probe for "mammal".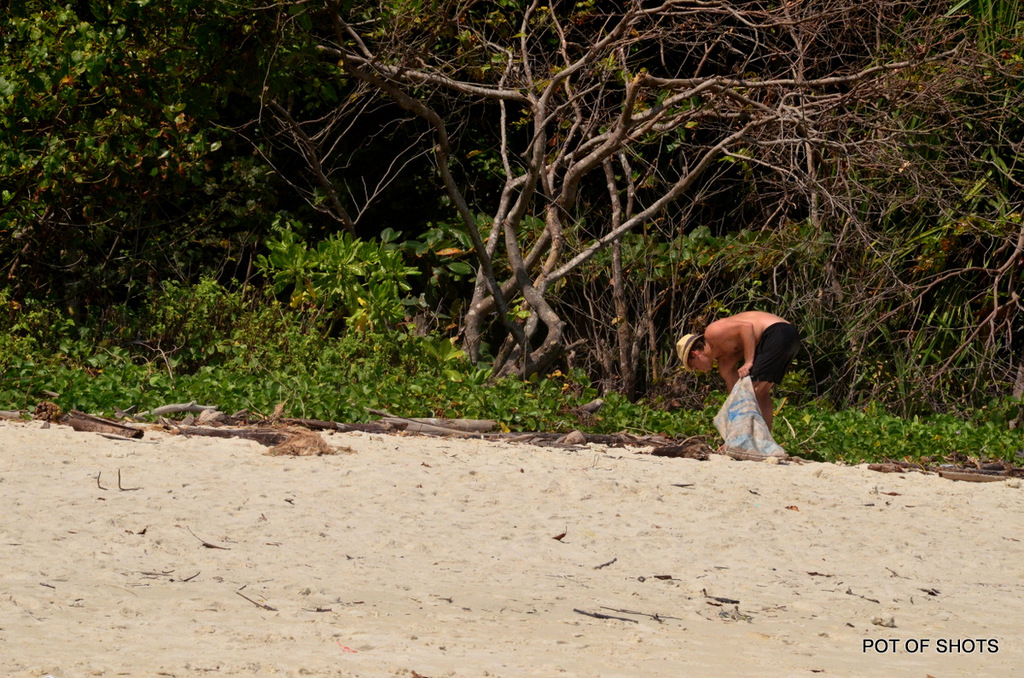
Probe result: x1=676, y1=304, x2=802, y2=466.
